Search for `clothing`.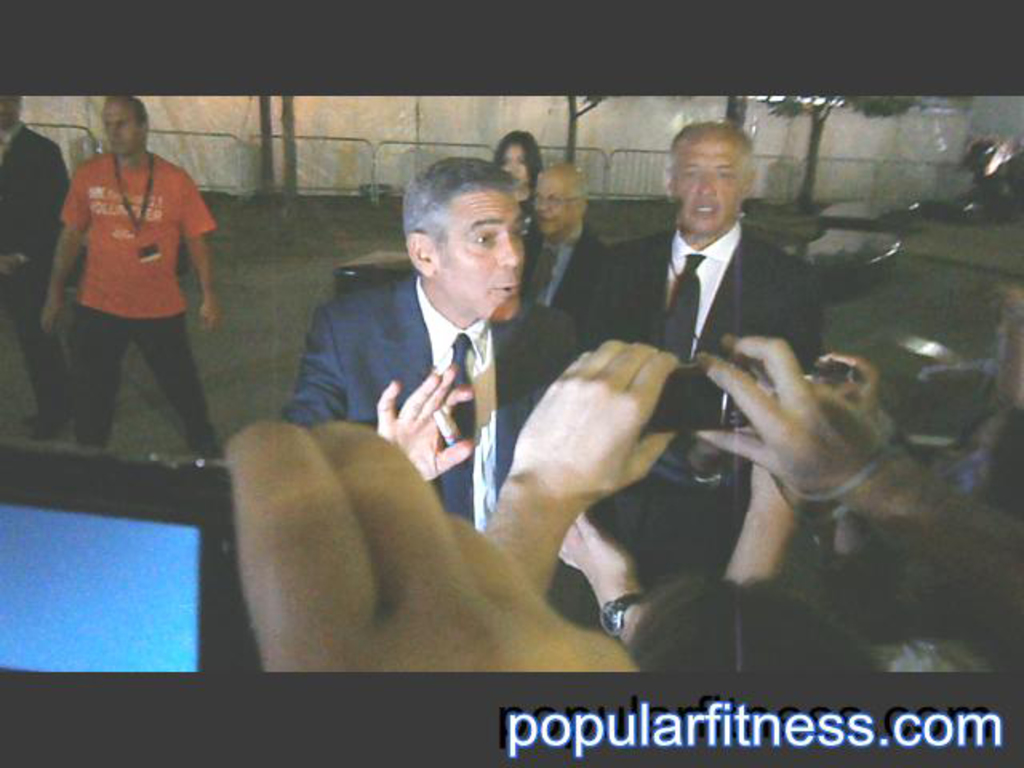
Found at (259,272,584,526).
